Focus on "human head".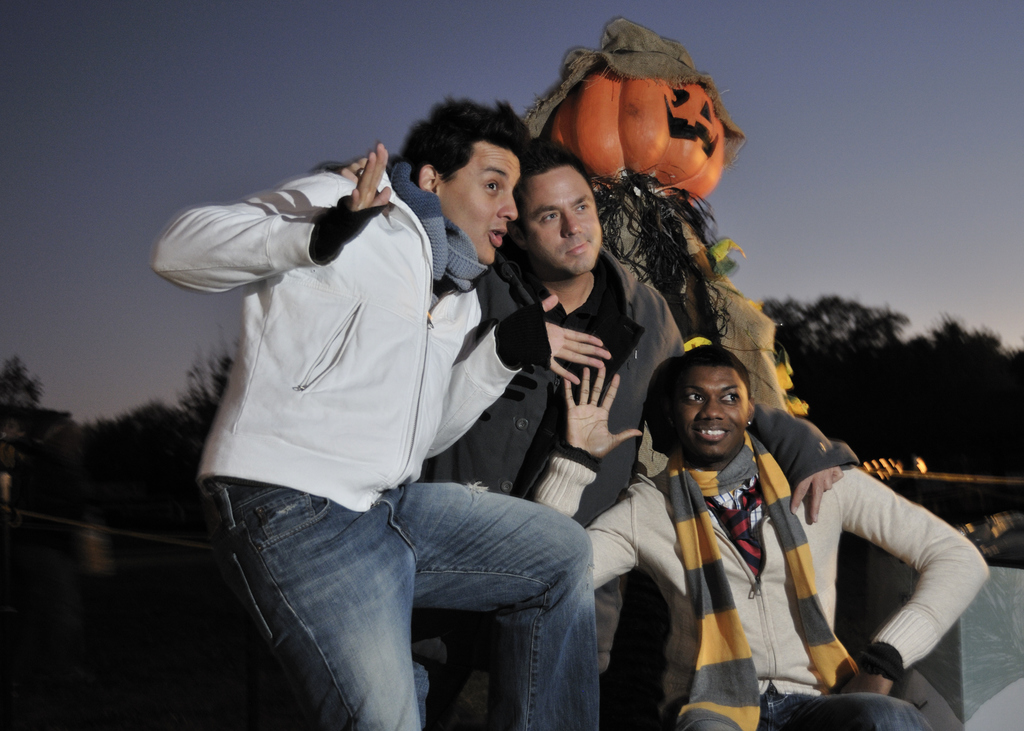
Focused at 402:98:557:264.
